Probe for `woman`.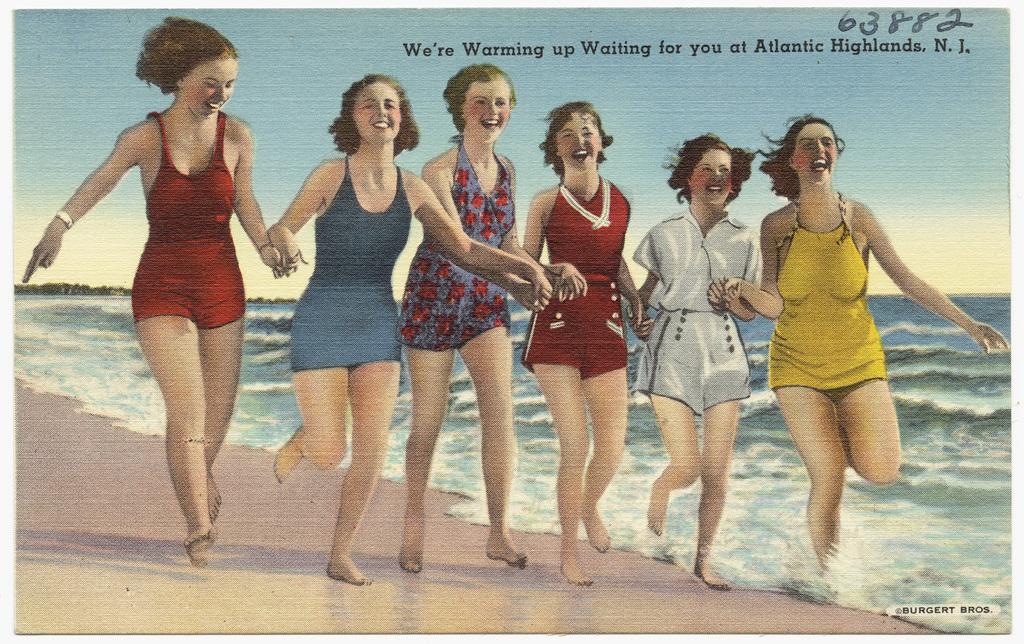
Probe result: pyautogui.locateOnScreen(526, 100, 648, 585).
